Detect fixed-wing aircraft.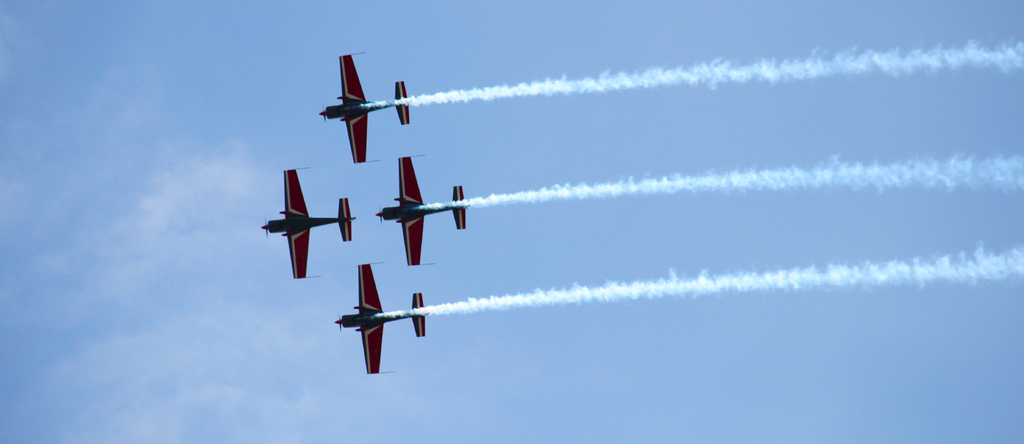
Detected at Rect(320, 53, 413, 163).
